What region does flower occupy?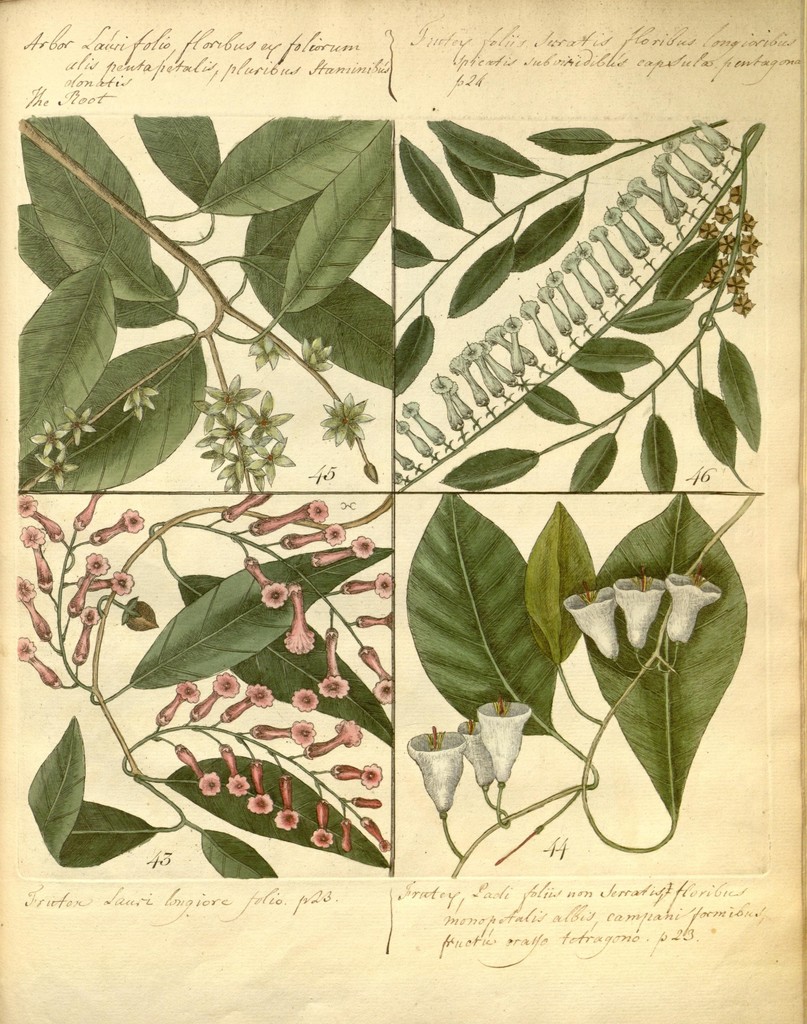
crop(216, 488, 271, 522).
